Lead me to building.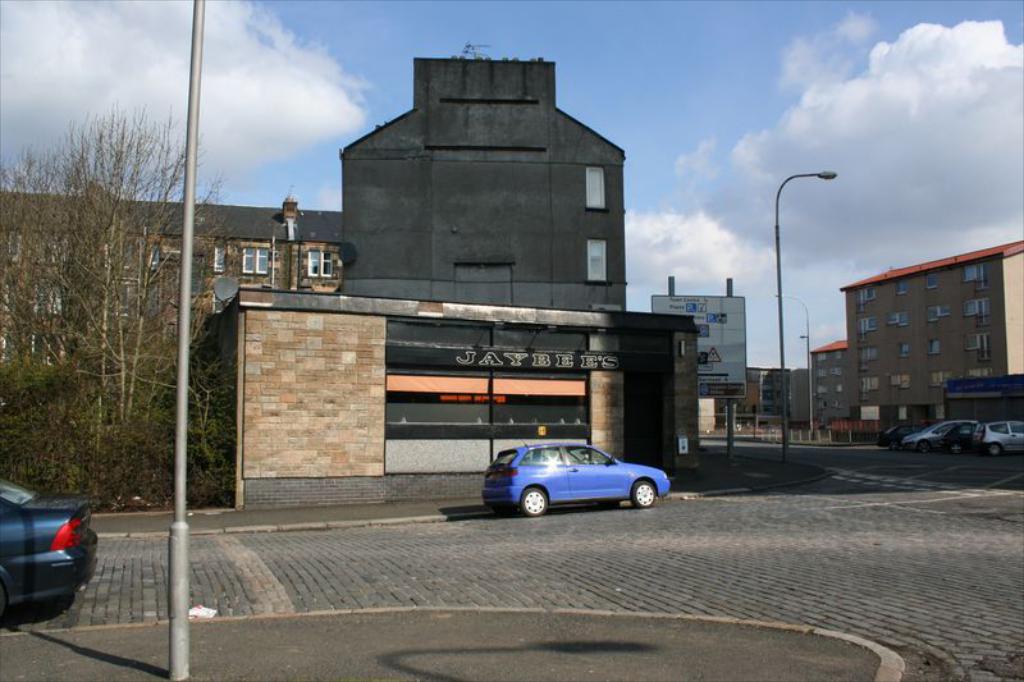
Lead to Rect(806, 239, 1023, 421).
